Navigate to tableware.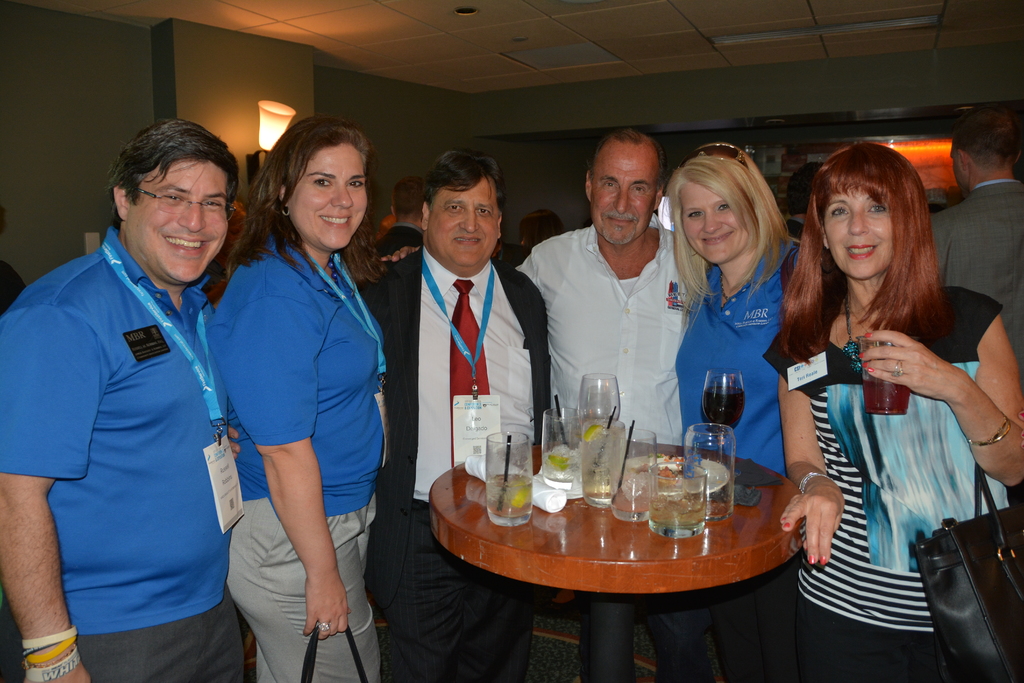
Navigation target: {"left": 541, "top": 406, "right": 582, "bottom": 485}.
